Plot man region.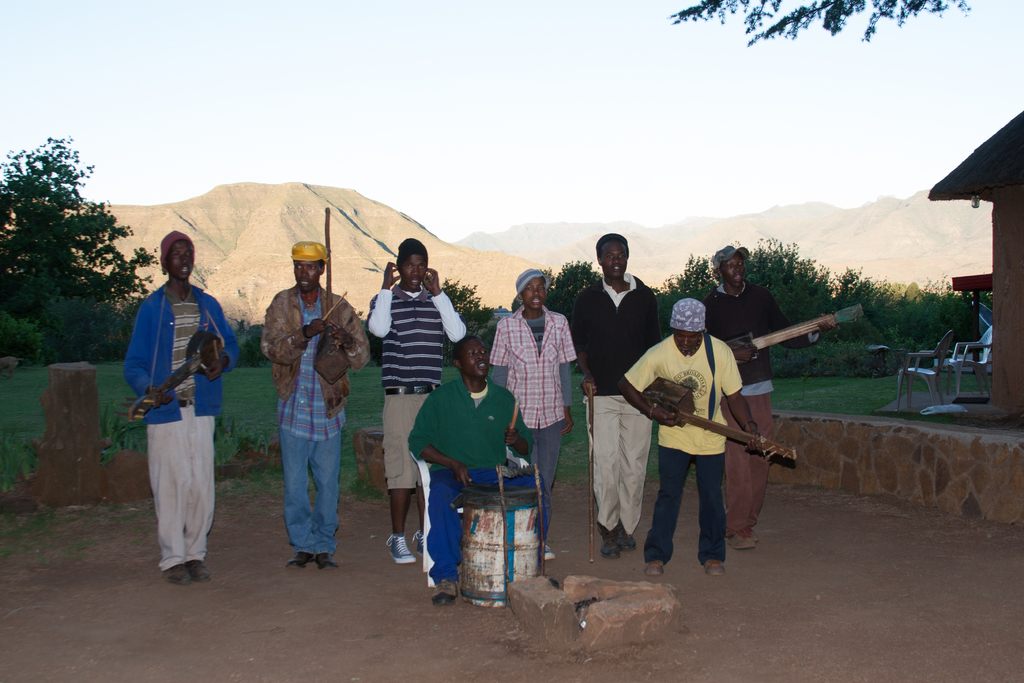
Plotted at [406, 333, 556, 605].
